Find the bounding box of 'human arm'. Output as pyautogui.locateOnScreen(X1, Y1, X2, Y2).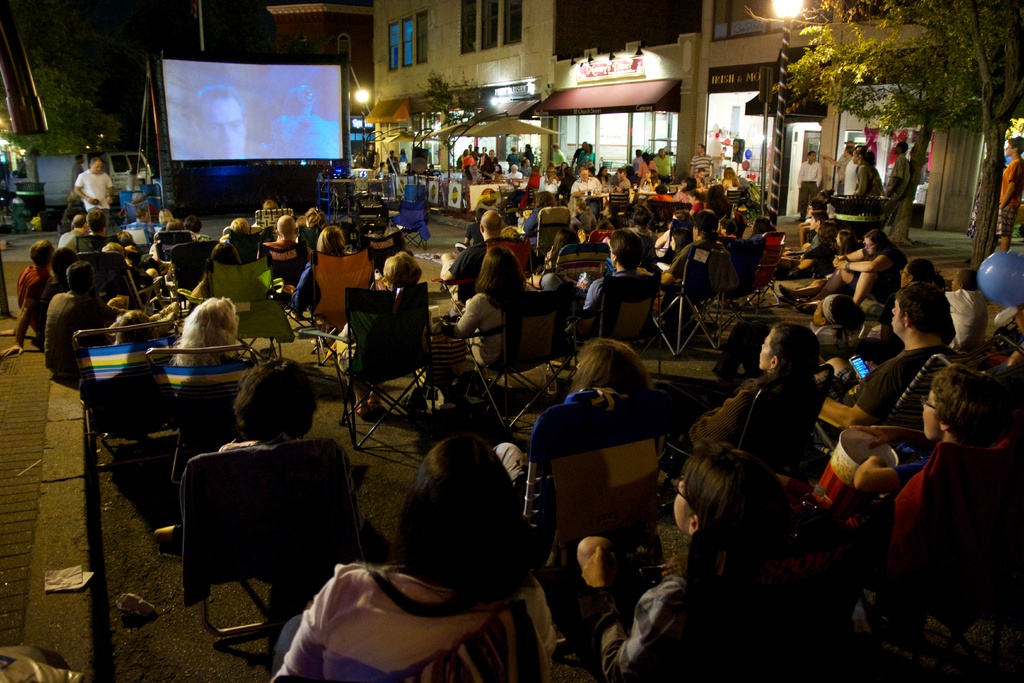
pyautogui.locateOnScreen(216, 231, 232, 249).
